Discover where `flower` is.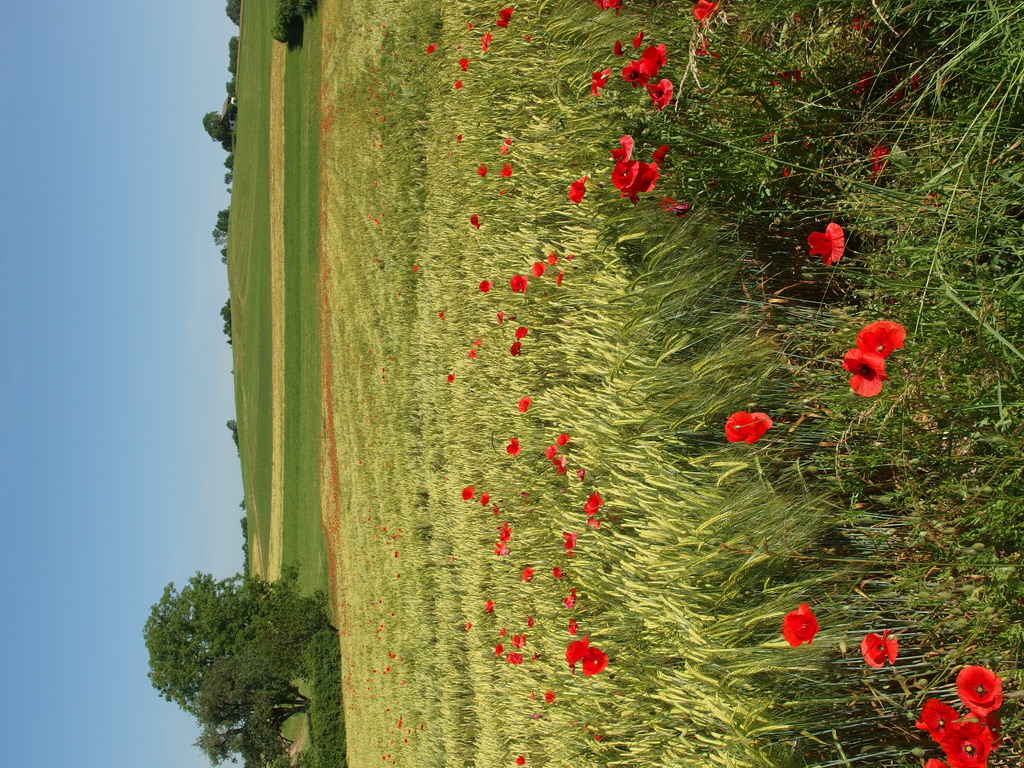
Discovered at bbox(388, 609, 394, 620).
